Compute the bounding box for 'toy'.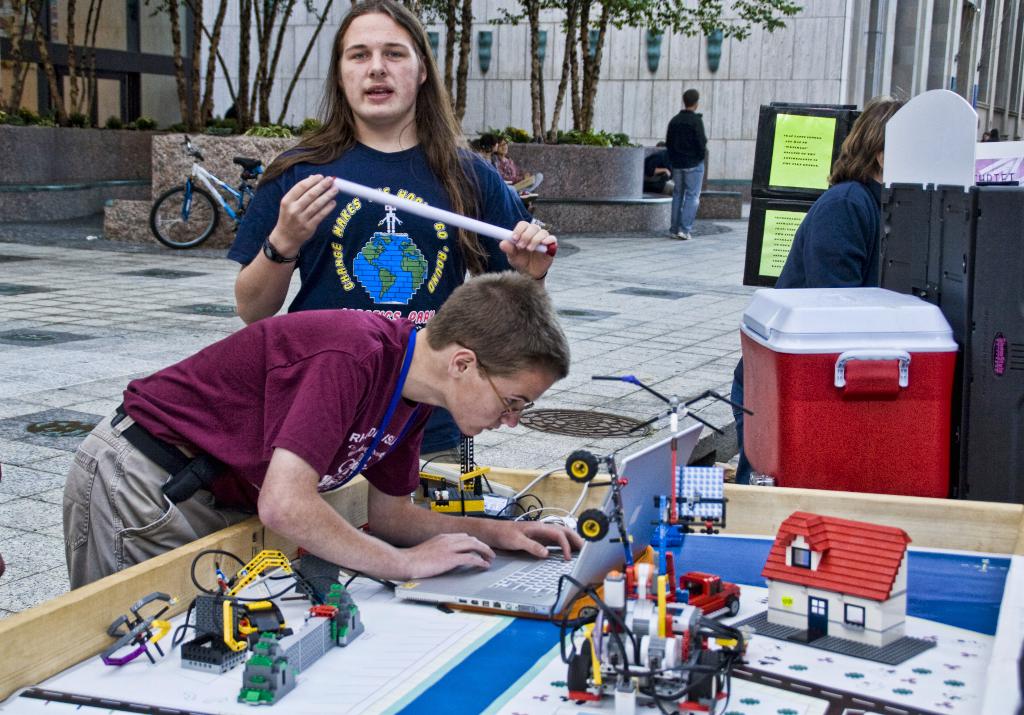
region(762, 501, 916, 678).
